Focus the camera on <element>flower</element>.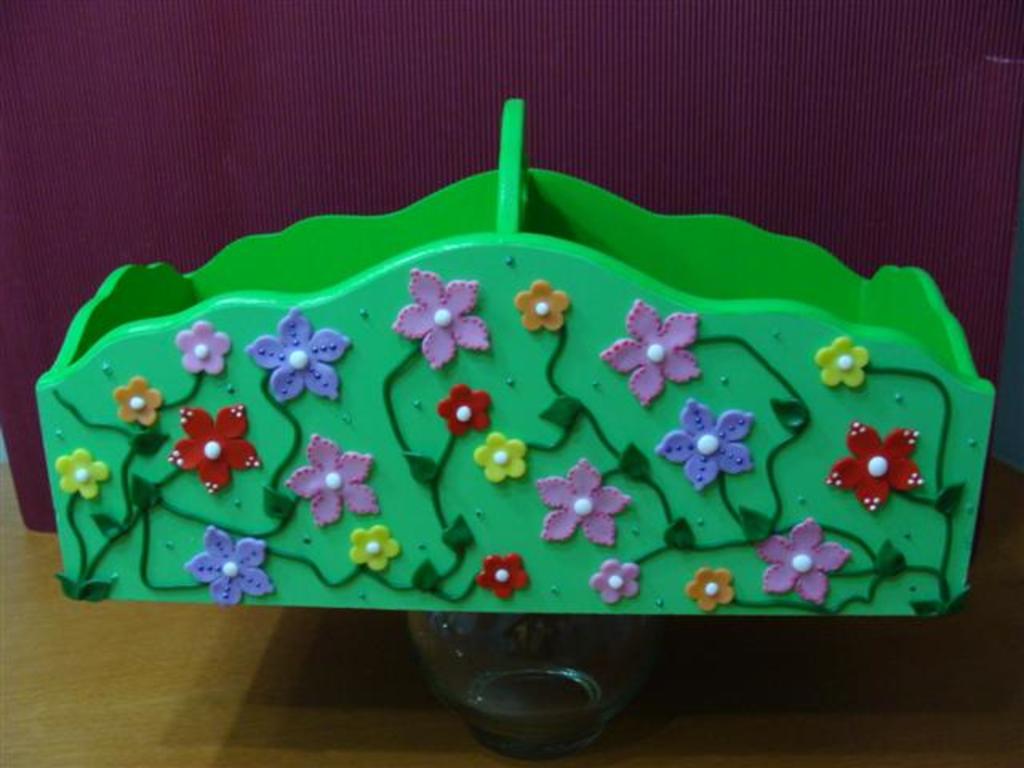
Focus region: box=[168, 402, 261, 494].
